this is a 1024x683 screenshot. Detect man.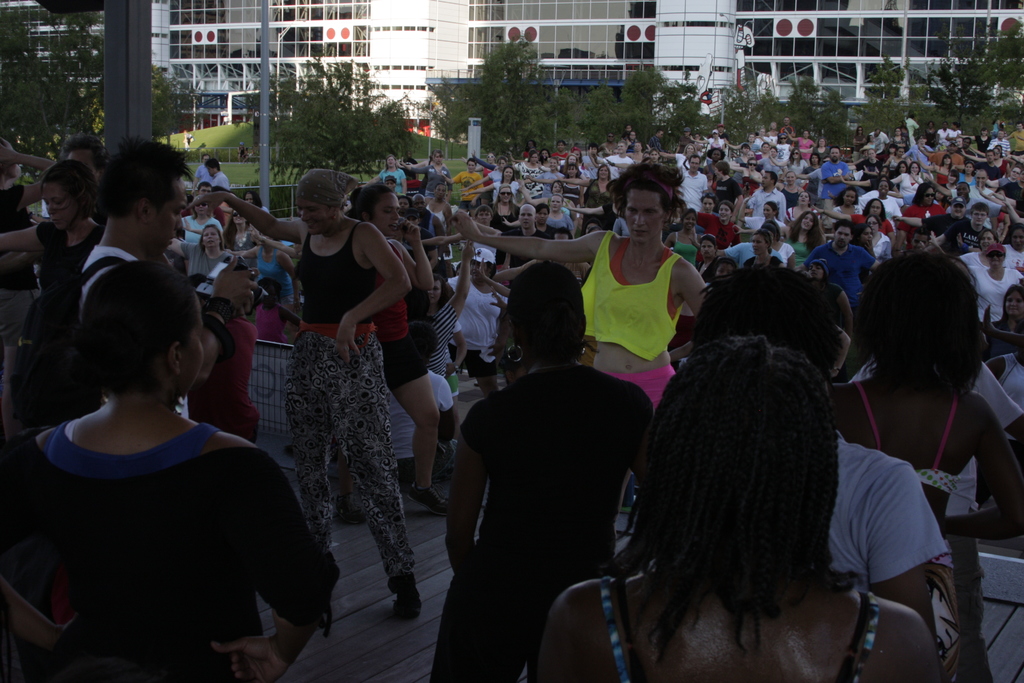
bbox=(801, 218, 883, 311).
